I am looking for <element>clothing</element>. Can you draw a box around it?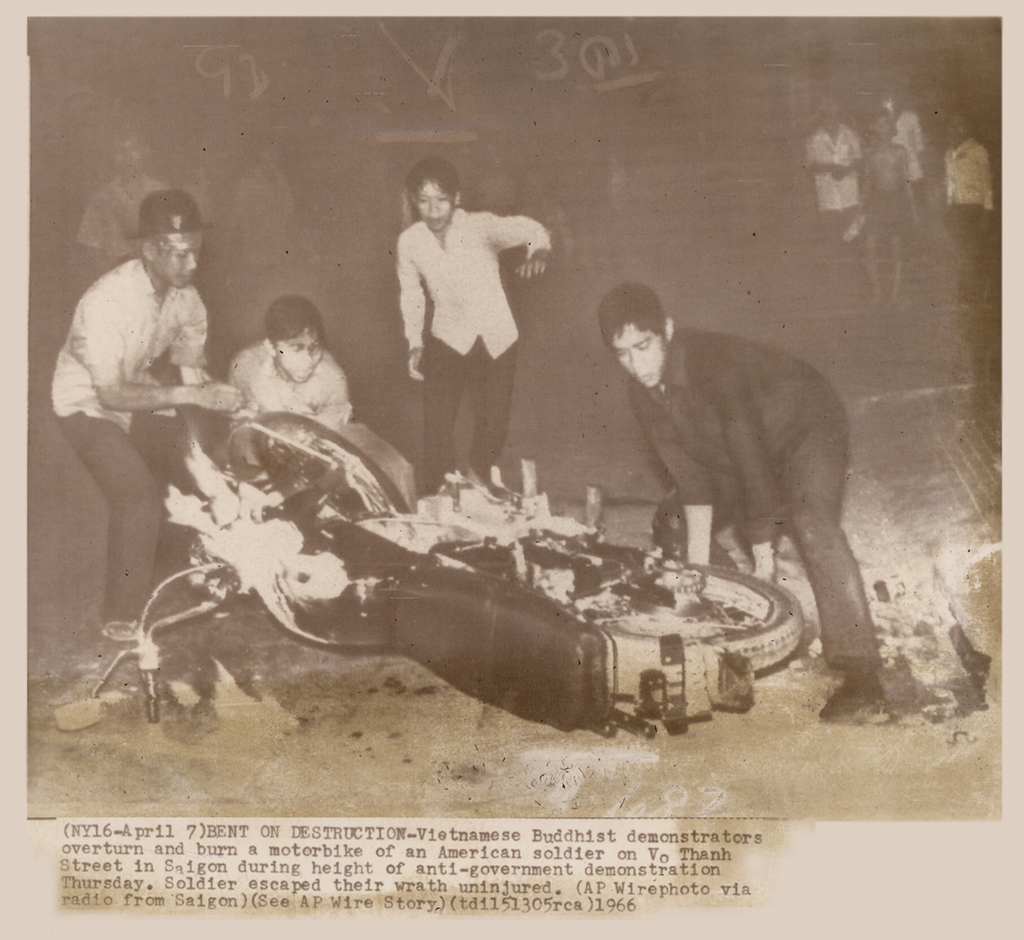
Sure, the bounding box is <region>623, 314, 879, 718</region>.
